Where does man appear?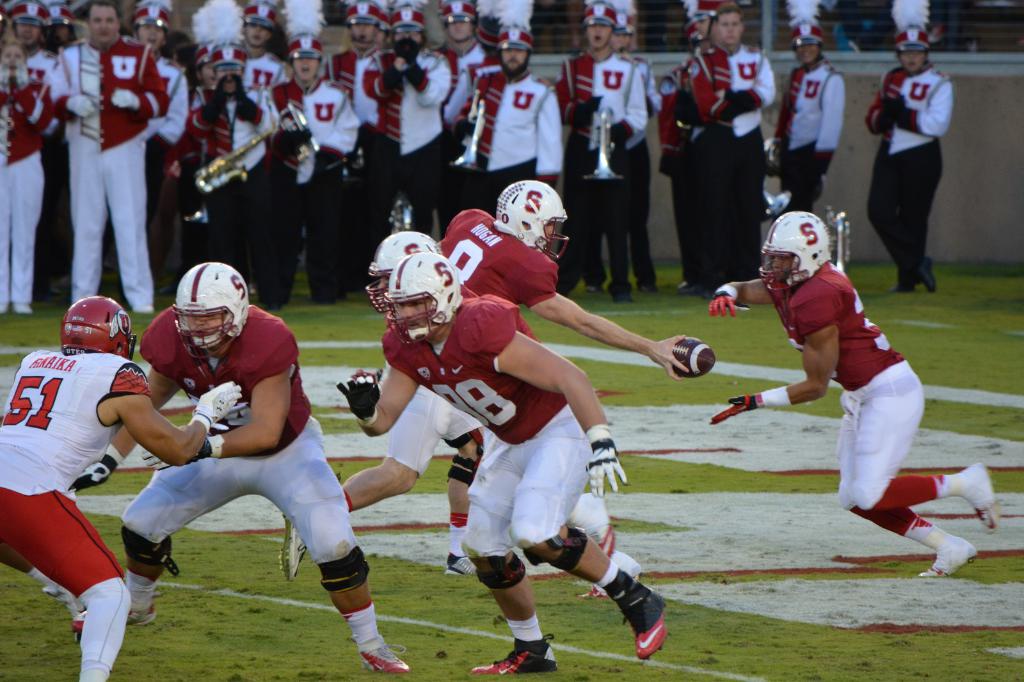
Appears at BBox(154, 35, 268, 301).
